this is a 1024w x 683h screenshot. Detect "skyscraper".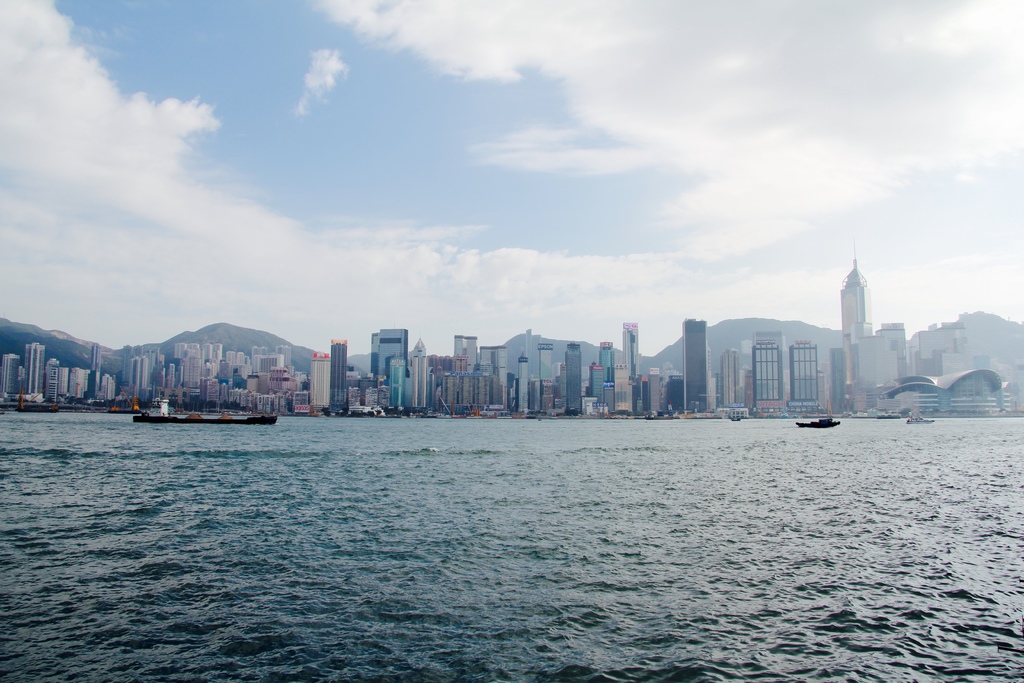
622:322:640:379.
